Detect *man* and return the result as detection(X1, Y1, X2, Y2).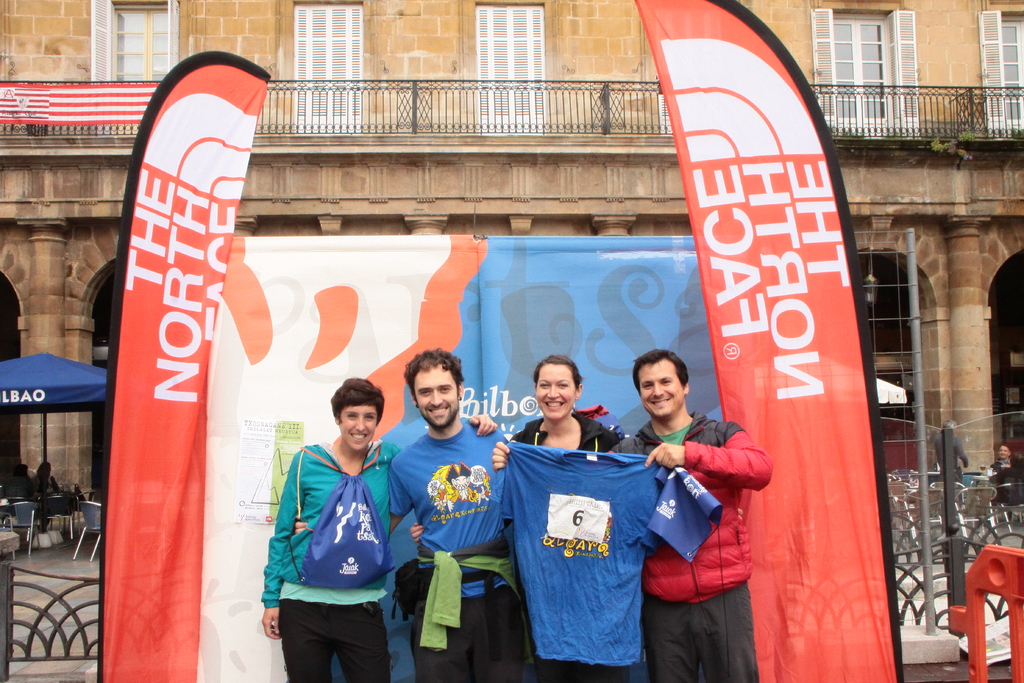
detection(989, 443, 1023, 510).
